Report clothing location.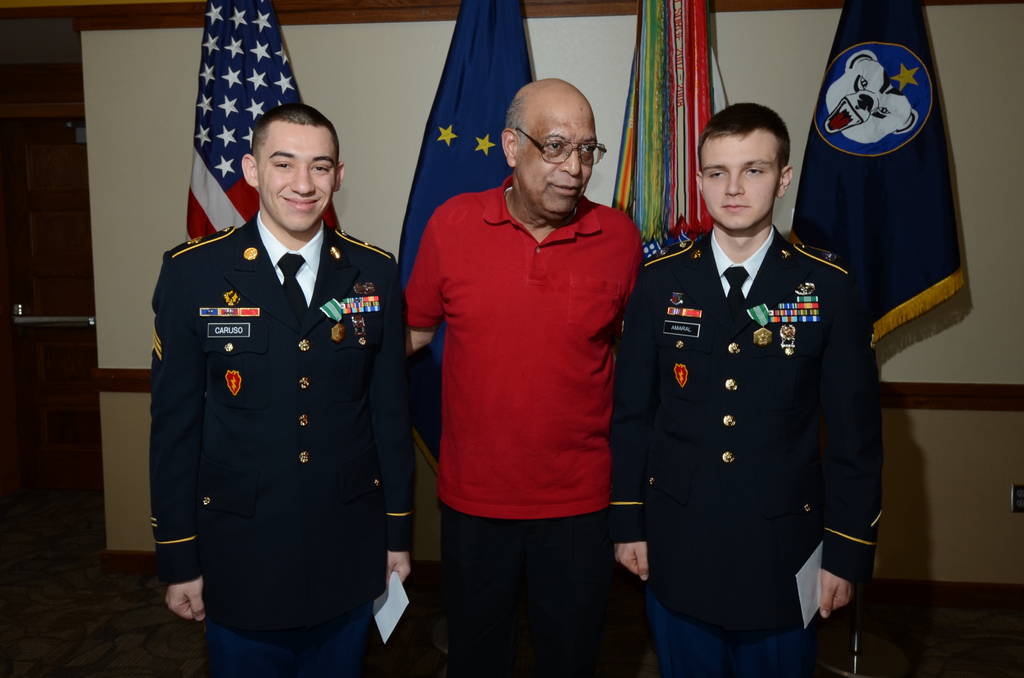
Report: <region>609, 220, 883, 677</region>.
